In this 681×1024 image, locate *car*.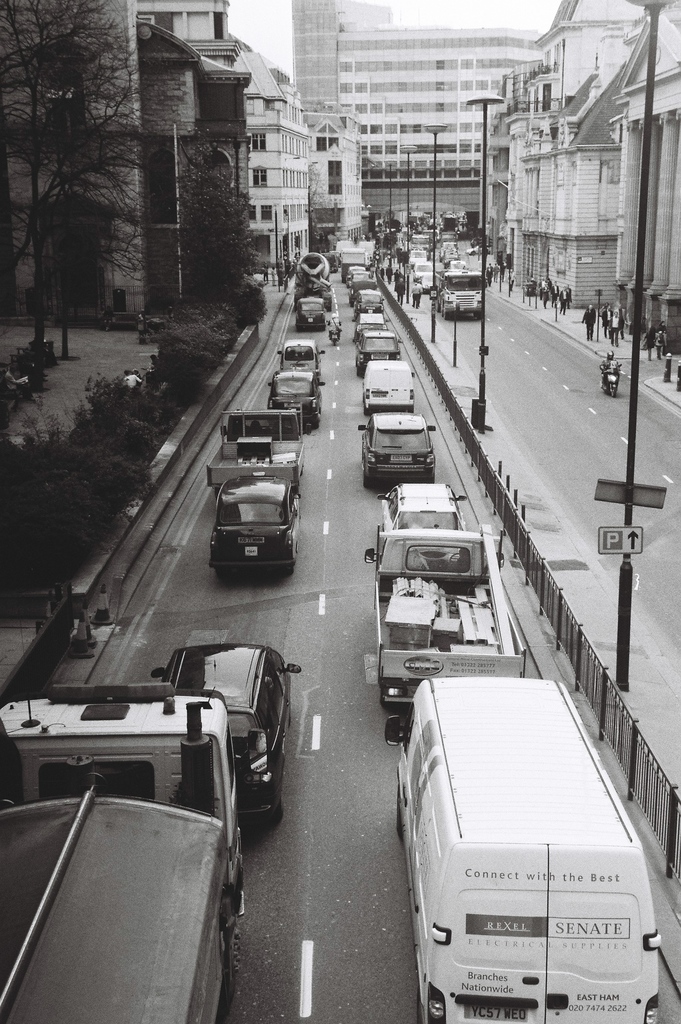
Bounding box: x1=150 y1=637 x2=320 y2=829.
